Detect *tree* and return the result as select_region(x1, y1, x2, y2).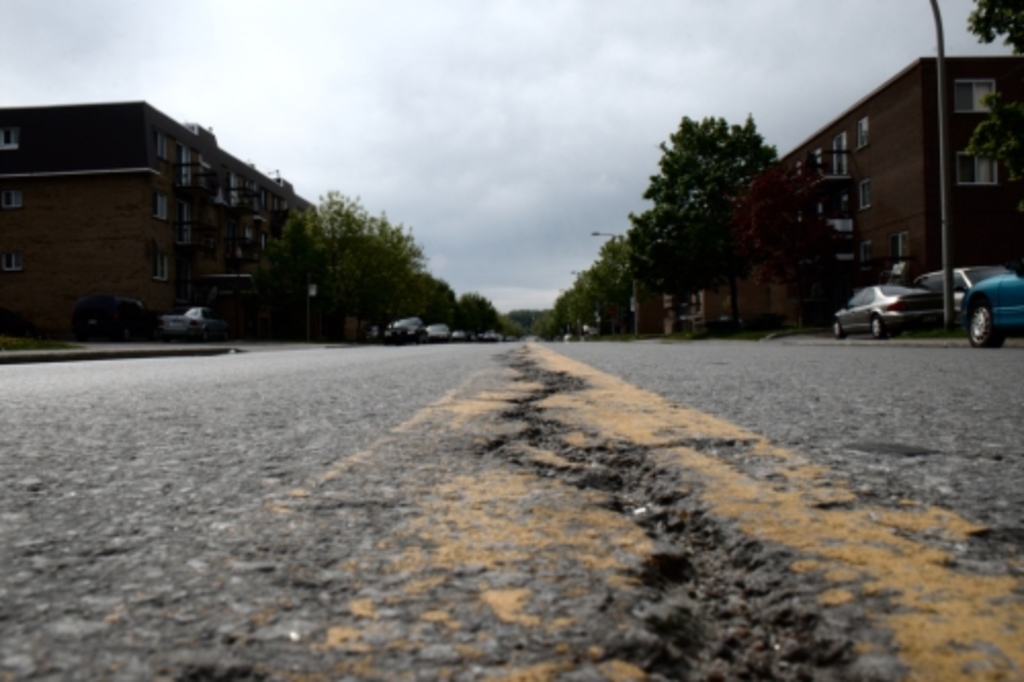
select_region(416, 270, 463, 330).
